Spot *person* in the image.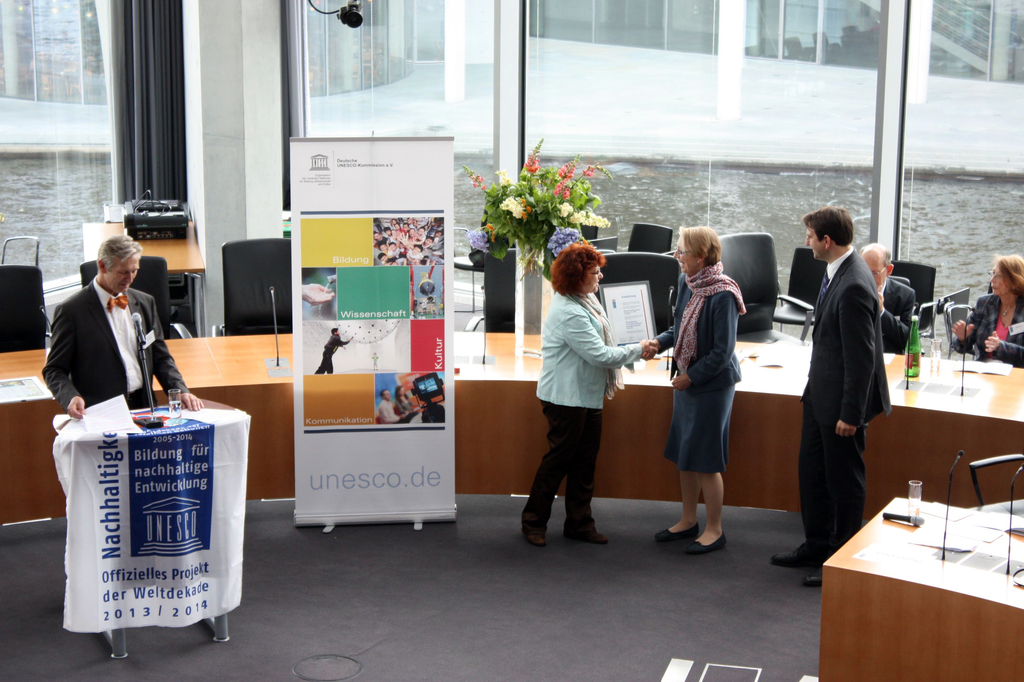
*person* found at rect(520, 241, 651, 549).
